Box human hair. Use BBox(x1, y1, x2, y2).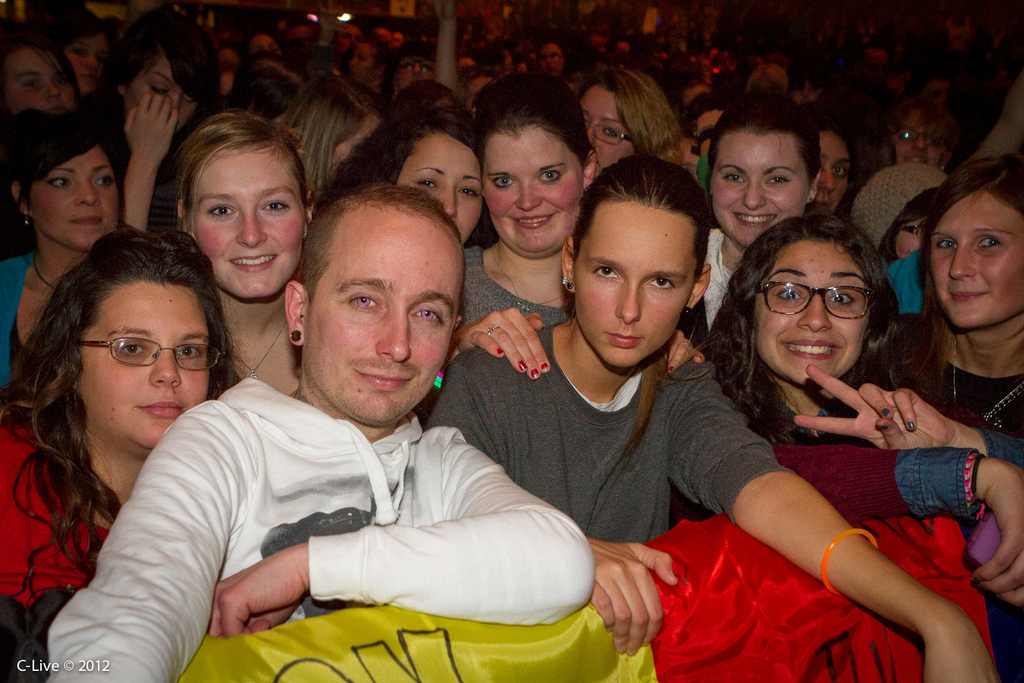
BBox(17, 220, 217, 536).
